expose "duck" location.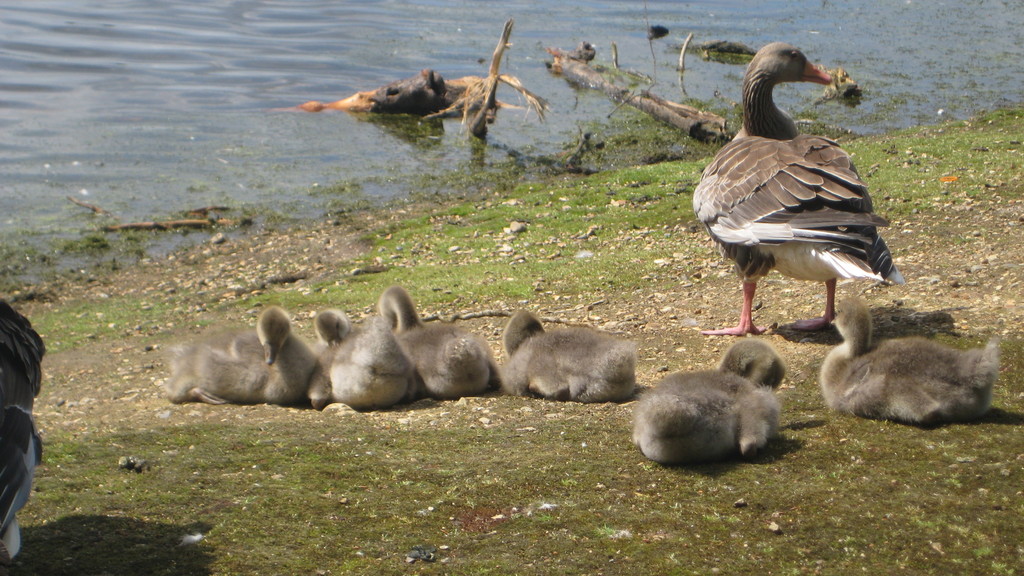
Exposed at l=386, t=285, r=511, b=388.
